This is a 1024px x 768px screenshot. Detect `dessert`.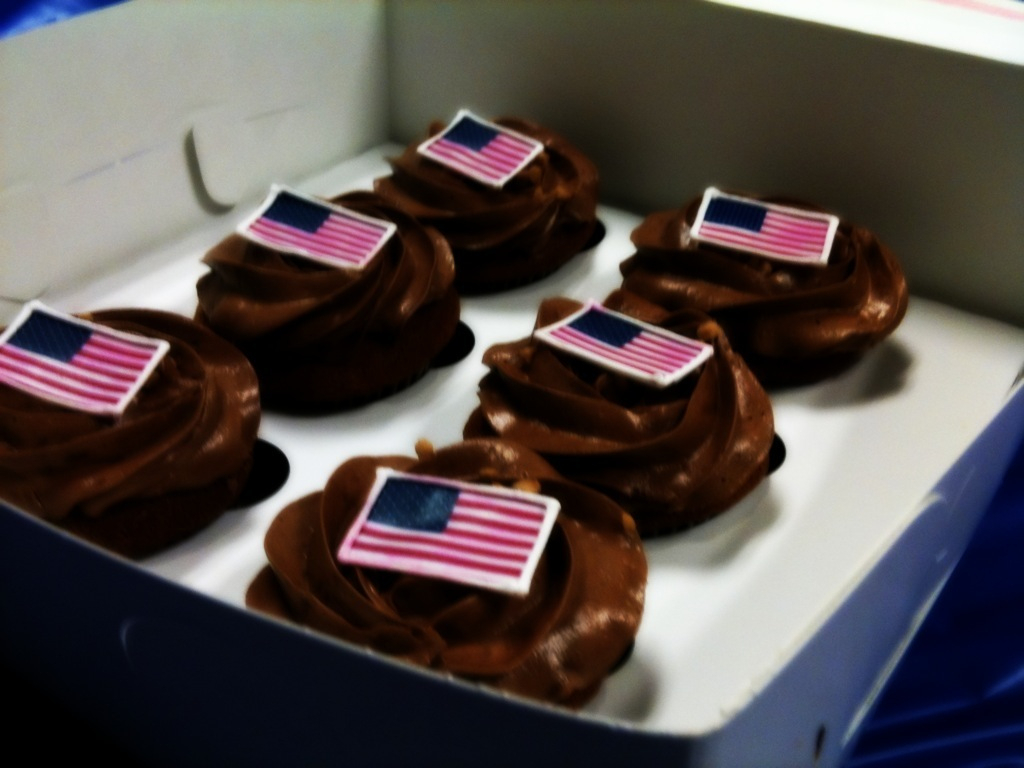
rect(468, 301, 783, 527).
